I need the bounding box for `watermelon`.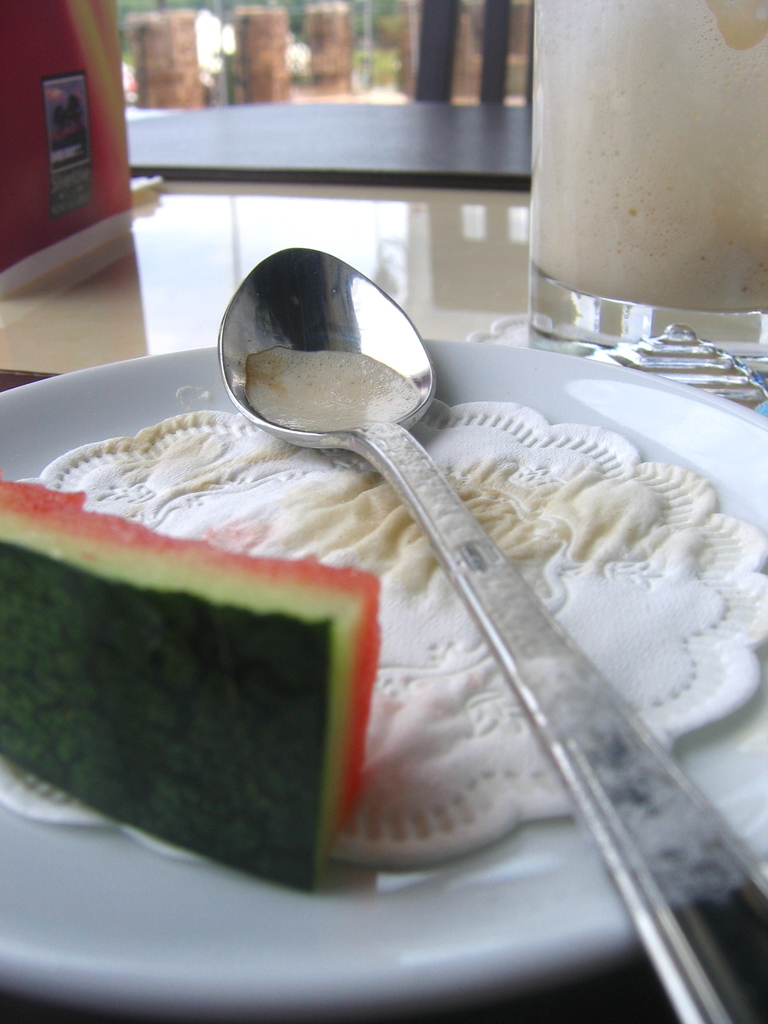
Here it is: crop(0, 468, 381, 893).
